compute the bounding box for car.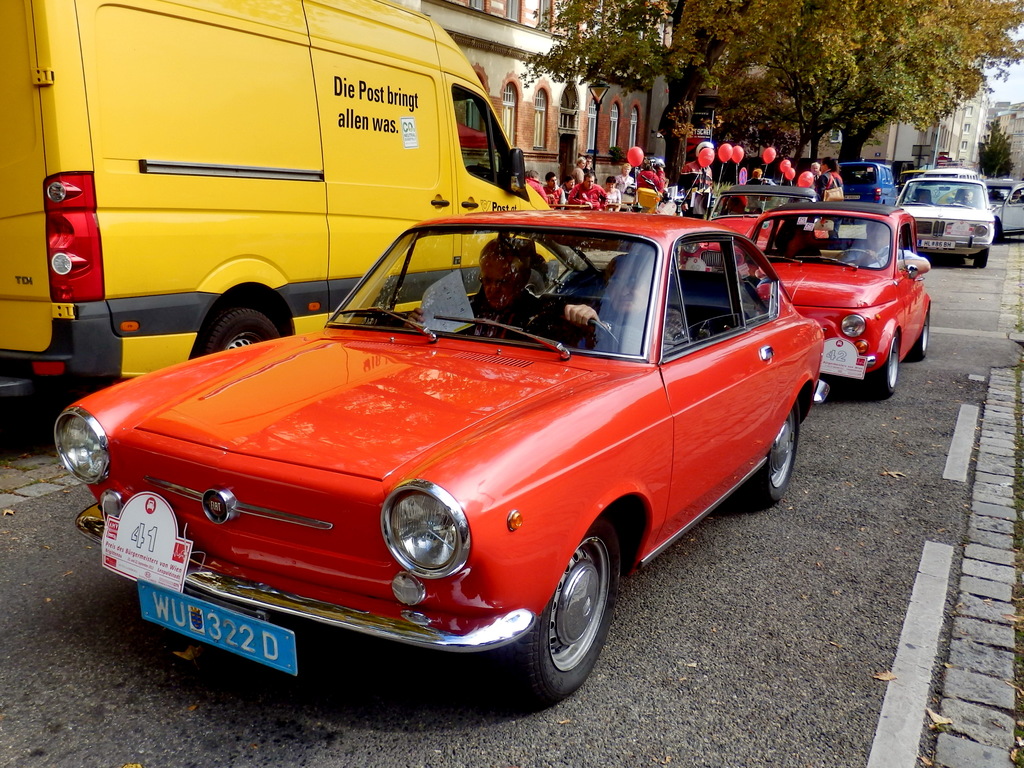
l=996, t=181, r=1023, b=246.
